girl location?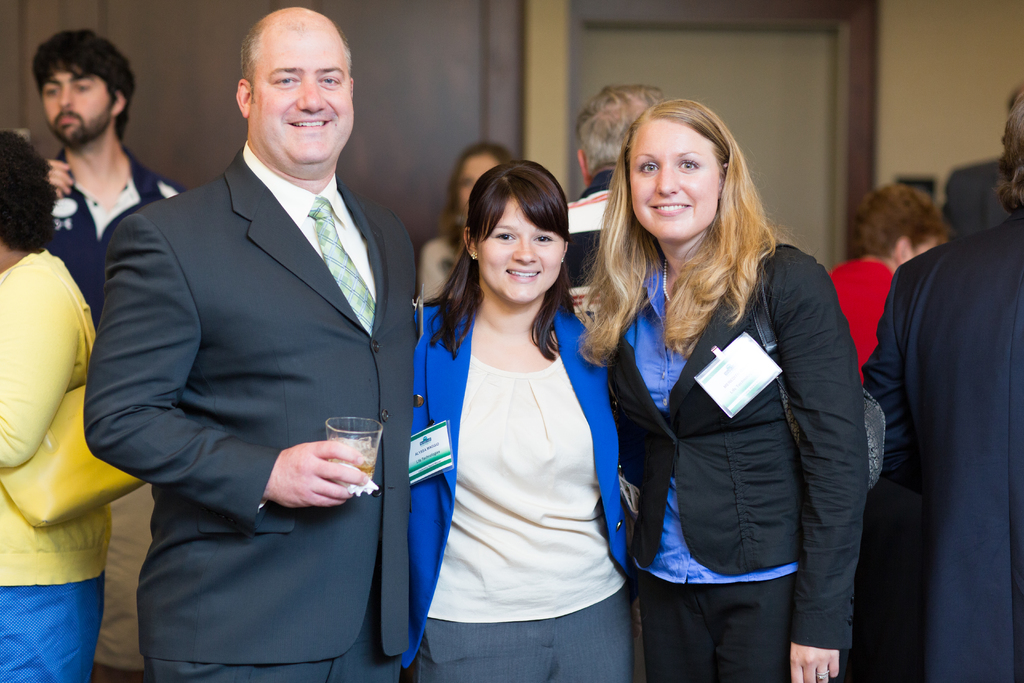
414,156,623,682
